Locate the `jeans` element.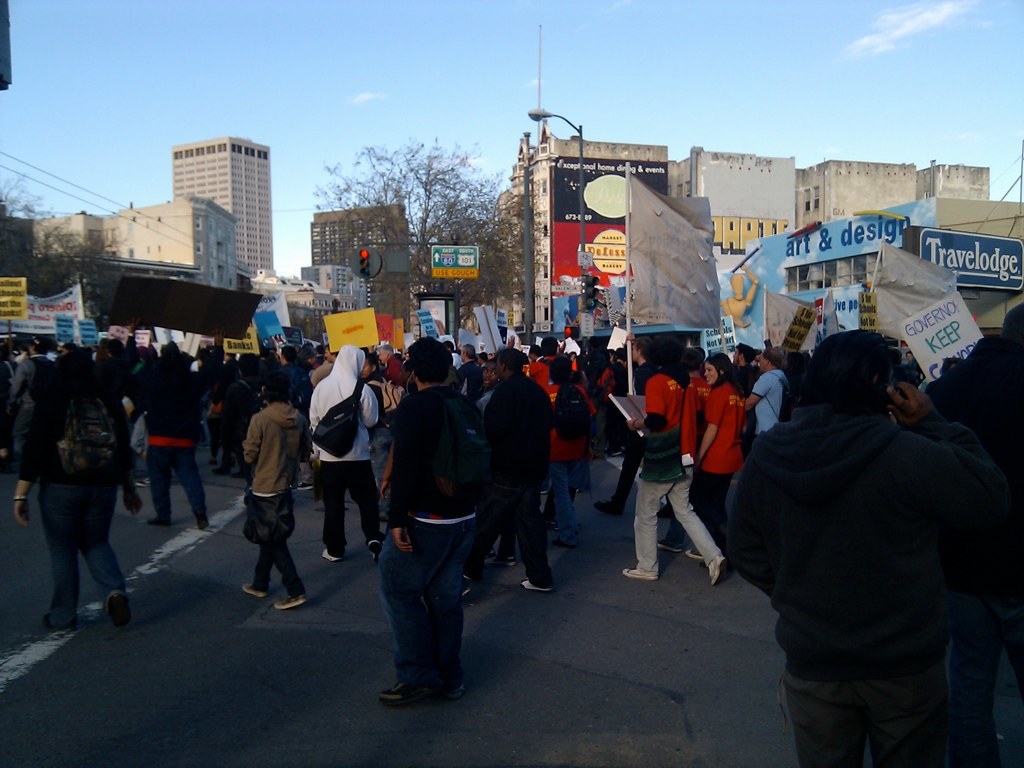
Element bbox: (left=44, top=486, right=127, bottom=626).
